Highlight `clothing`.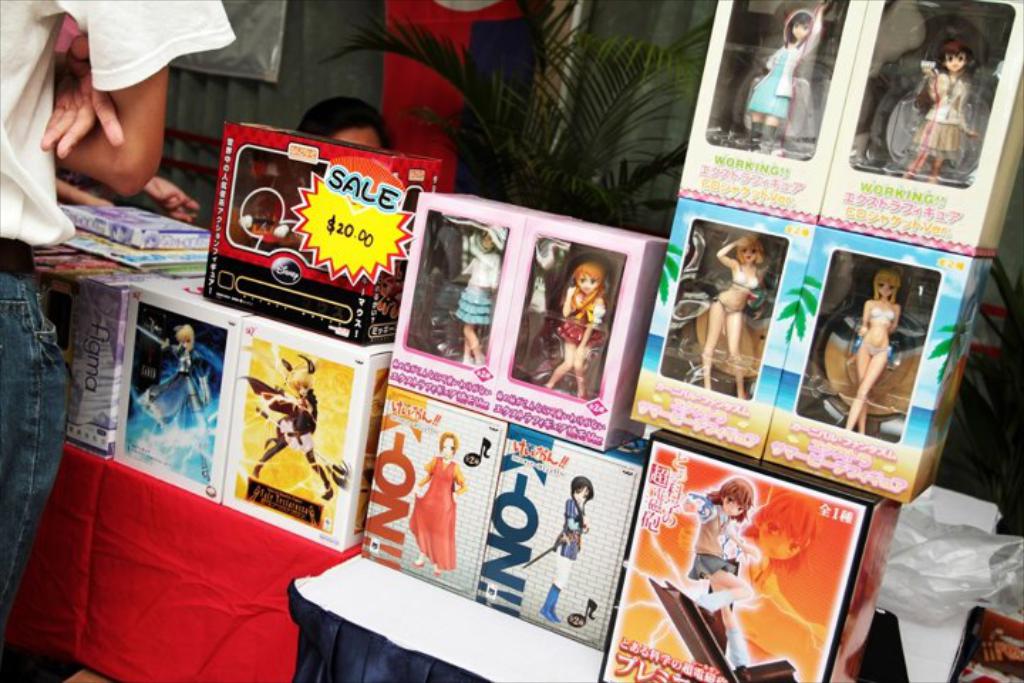
Highlighted region: [742,18,823,127].
